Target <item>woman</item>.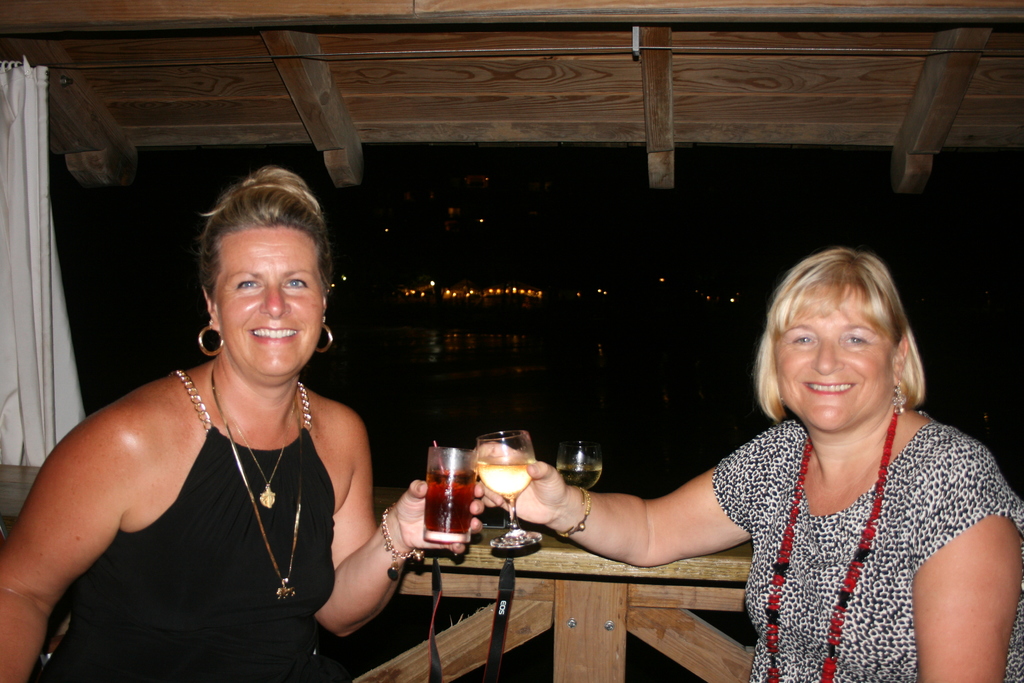
Target region: (left=25, top=170, right=408, bottom=682).
